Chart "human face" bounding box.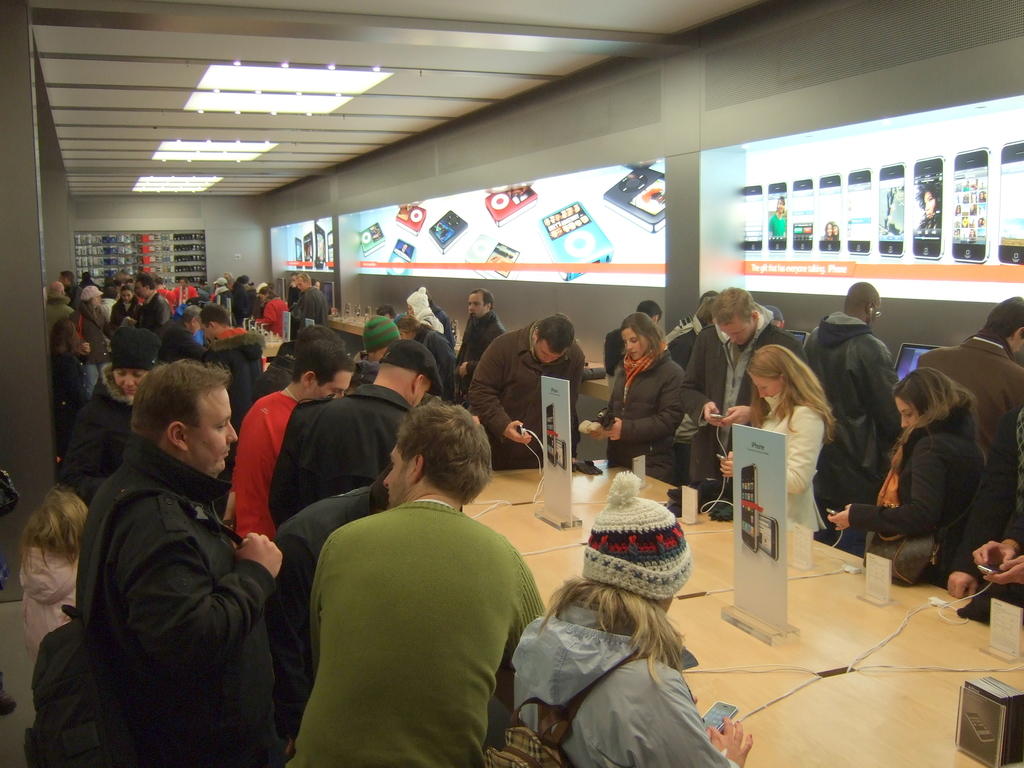
Charted: 467:293:484:317.
